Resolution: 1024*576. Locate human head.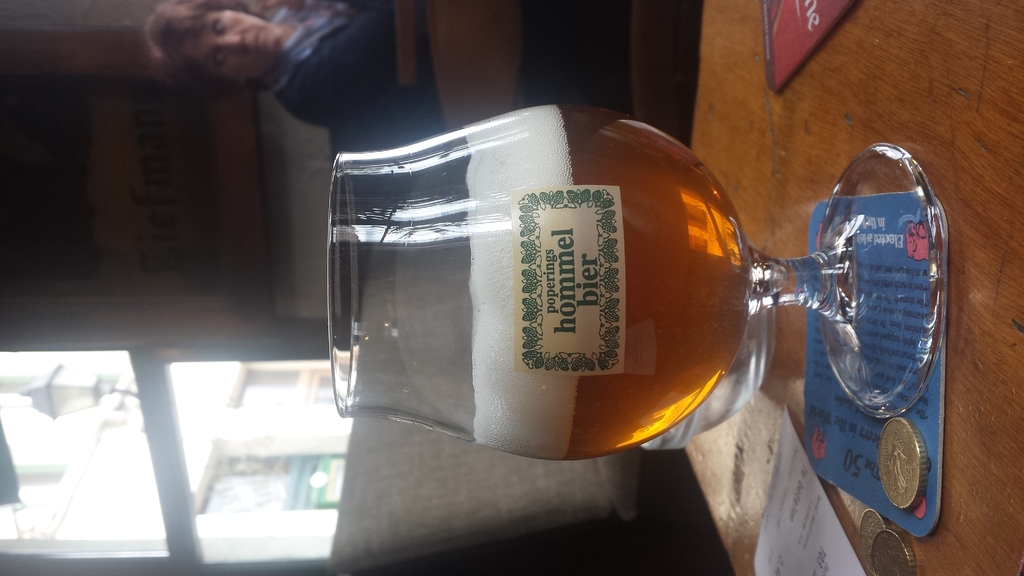
locate(127, 0, 299, 91).
